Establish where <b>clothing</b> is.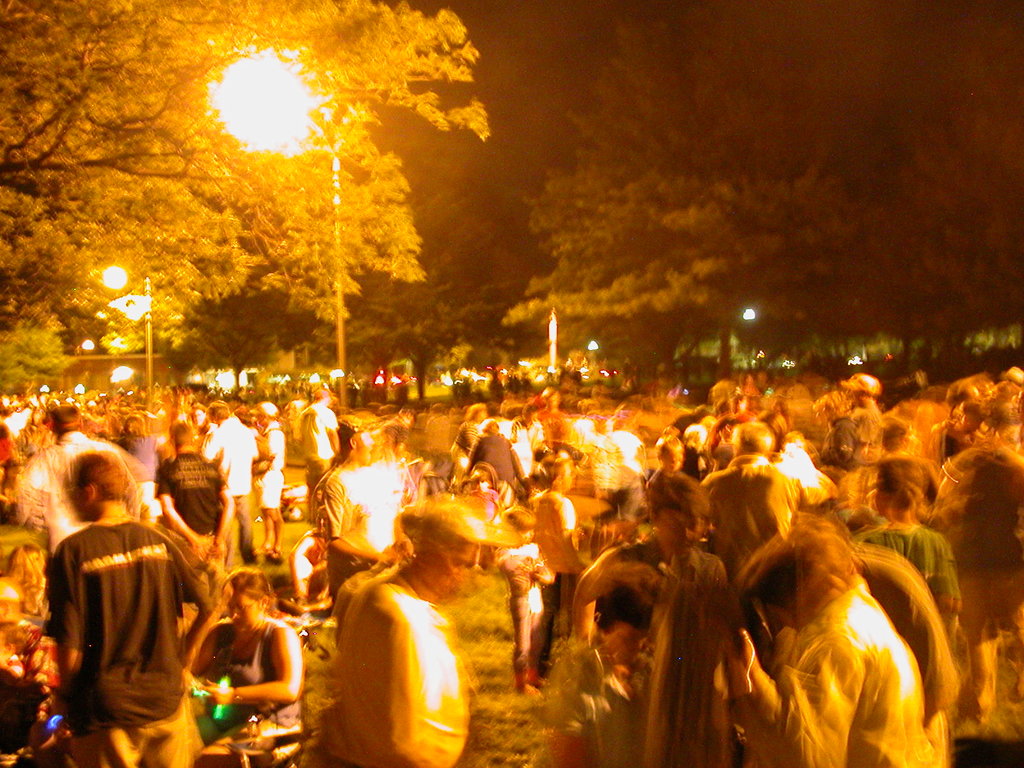
Established at [197, 406, 269, 566].
